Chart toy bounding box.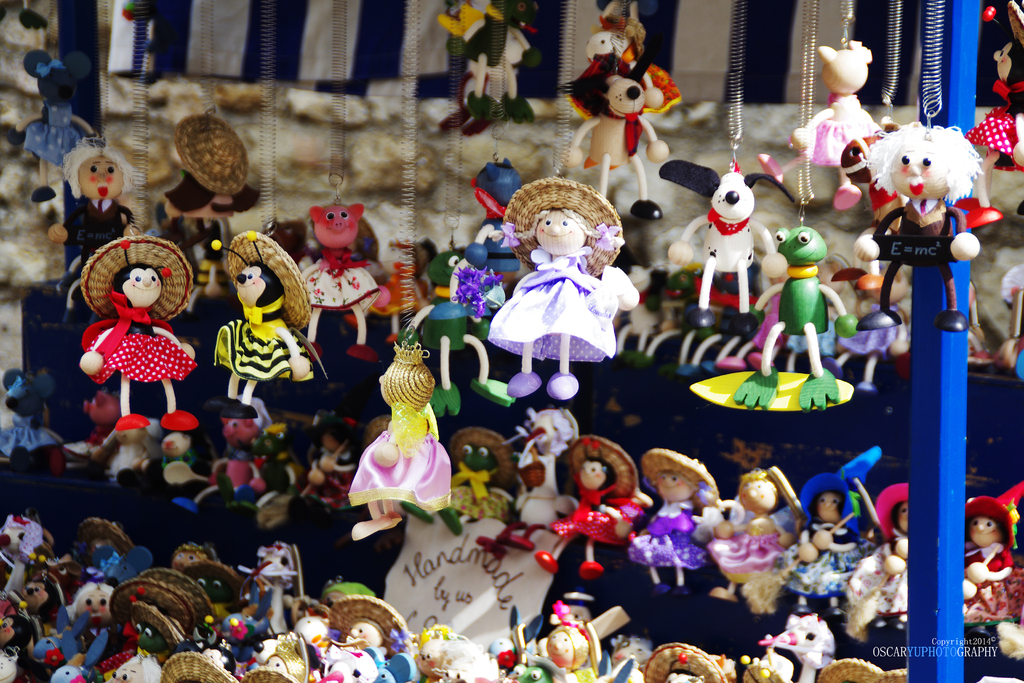
Charted: 561,13,668,221.
